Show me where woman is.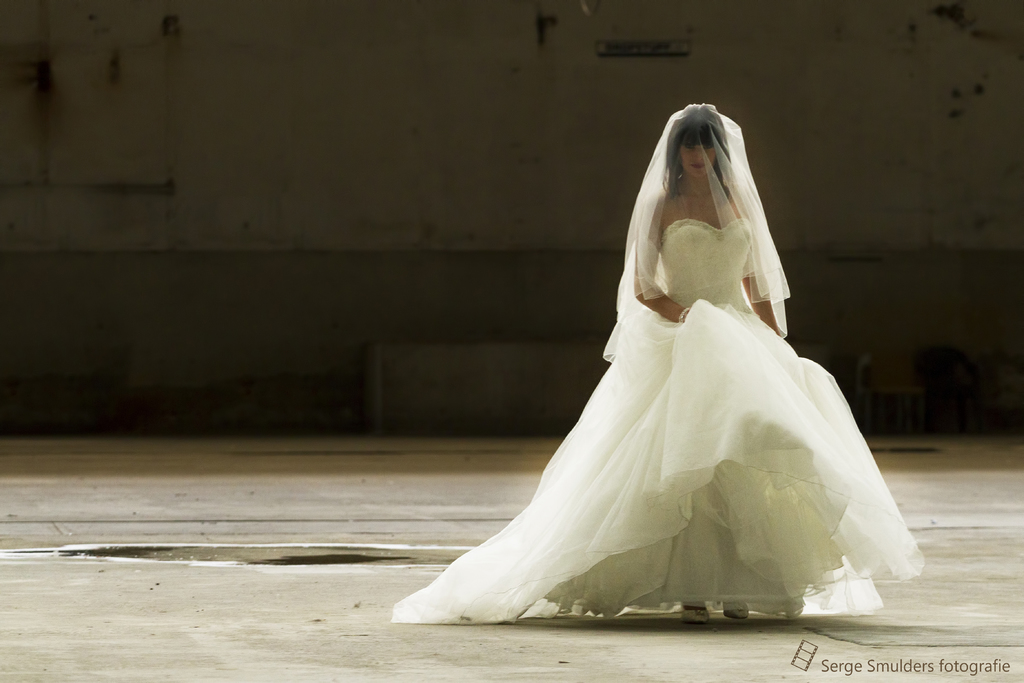
woman is at [411, 128, 907, 614].
